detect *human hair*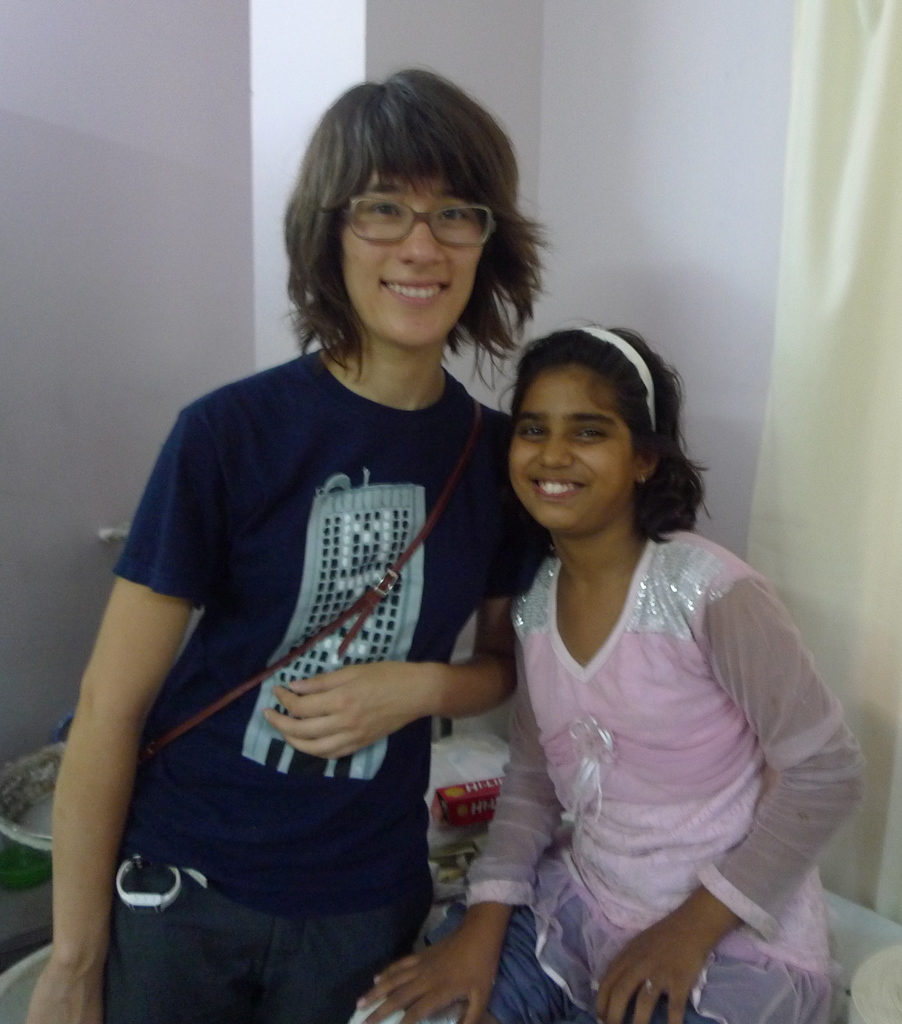
left=271, top=74, right=539, bottom=428
